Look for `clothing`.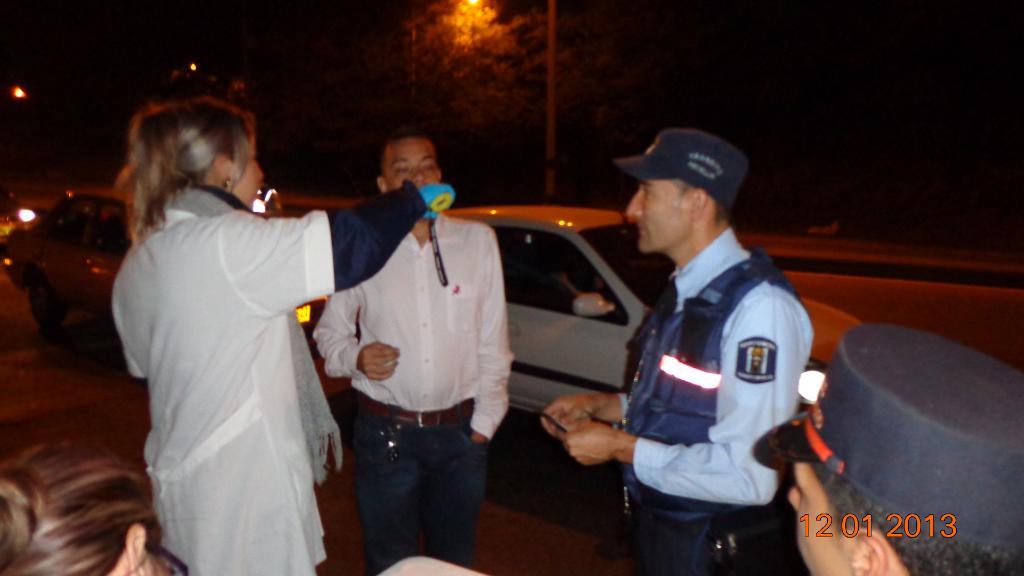
Found: rect(606, 183, 822, 569).
